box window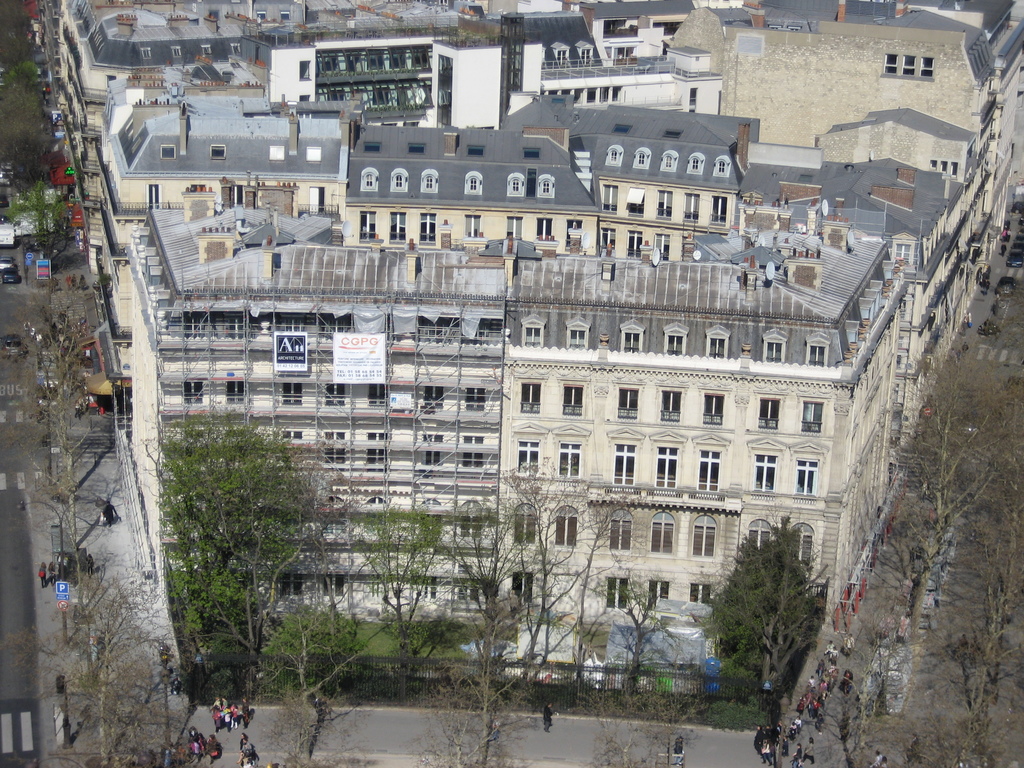
box=[364, 447, 389, 465]
